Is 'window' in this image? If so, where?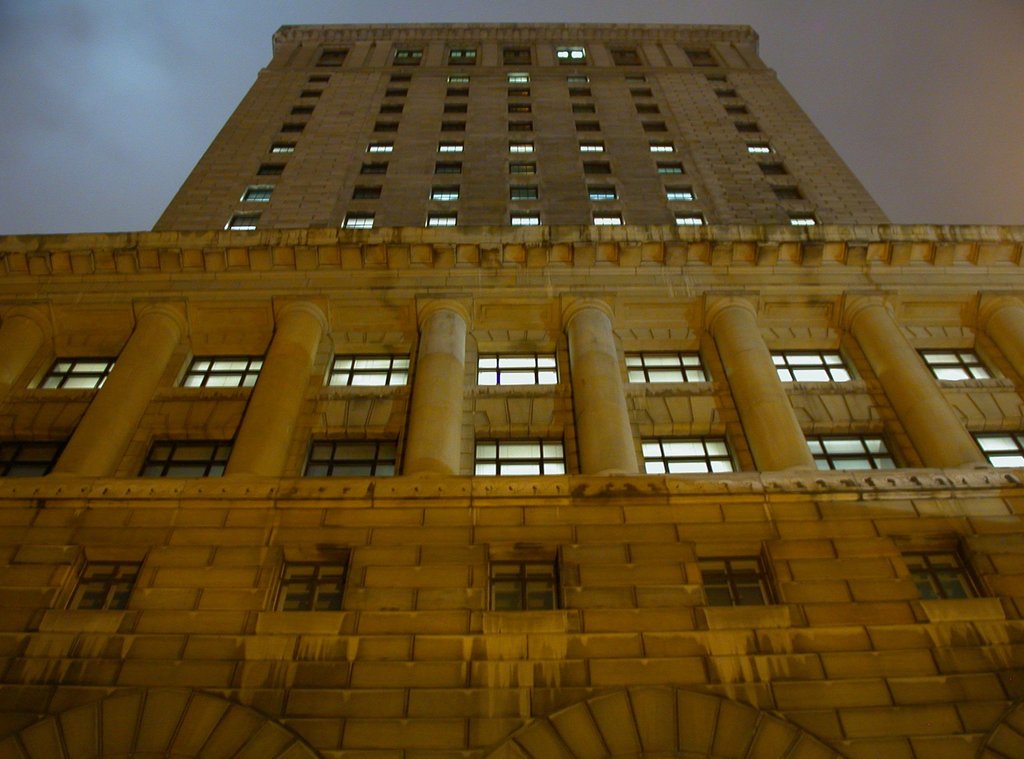
Yes, at select_region(428, 185, 460, 202).
